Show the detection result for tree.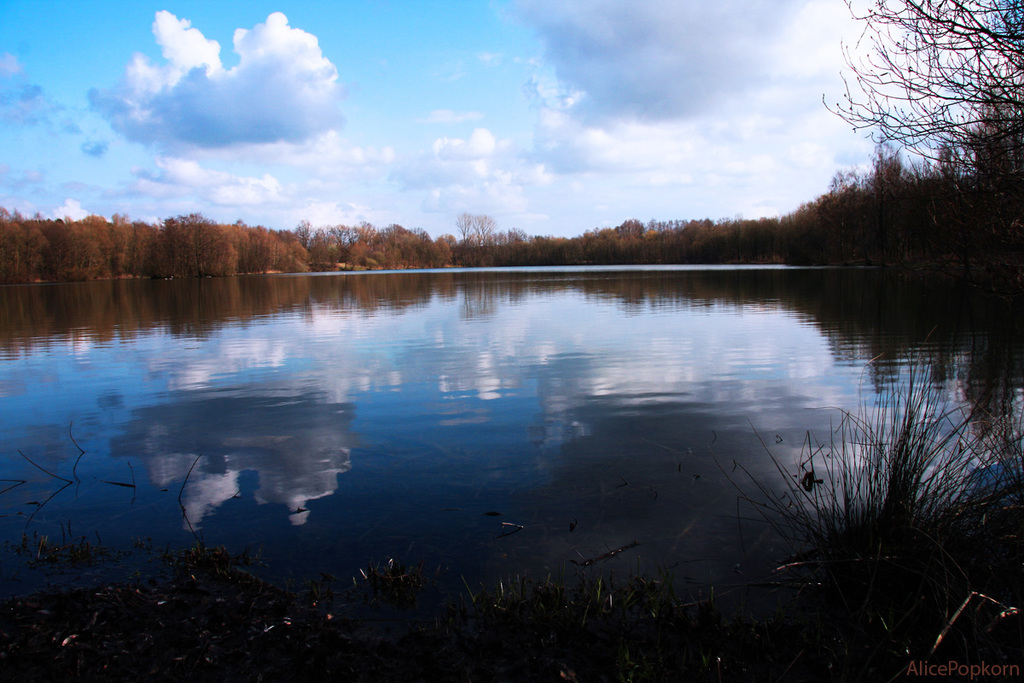
x1=443, y1=208, x2=549, y2=264.
